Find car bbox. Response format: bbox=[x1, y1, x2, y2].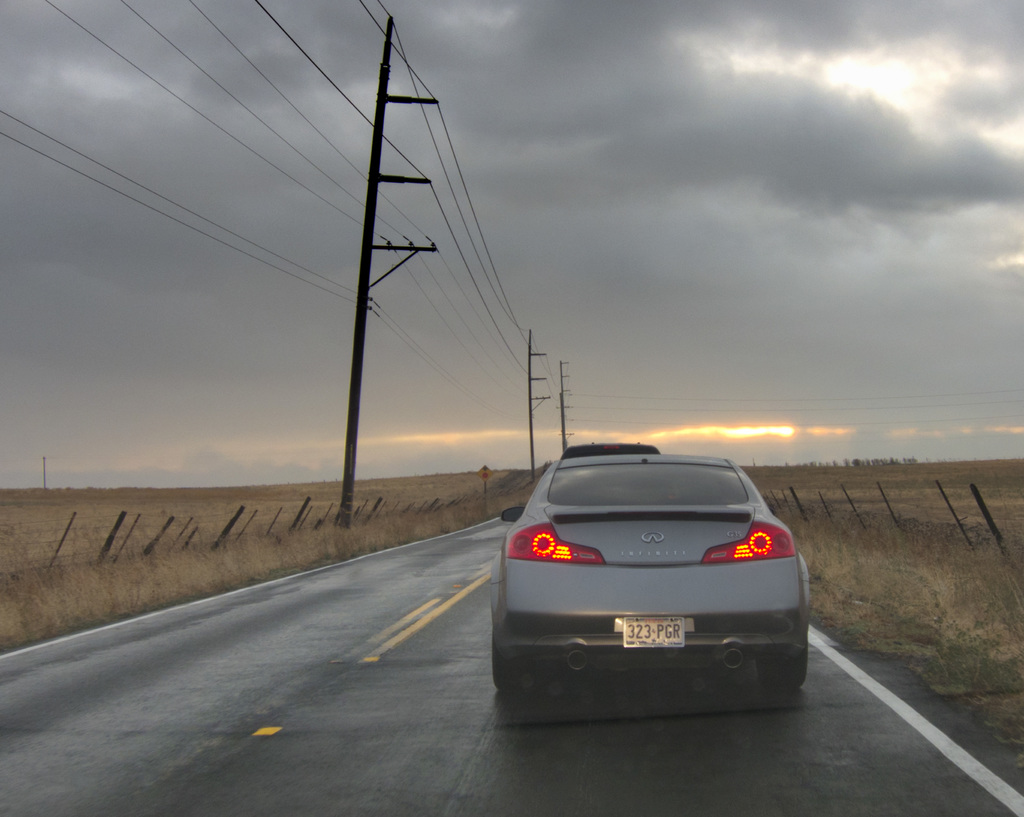
bbox=[561, 442, 660, 458].
